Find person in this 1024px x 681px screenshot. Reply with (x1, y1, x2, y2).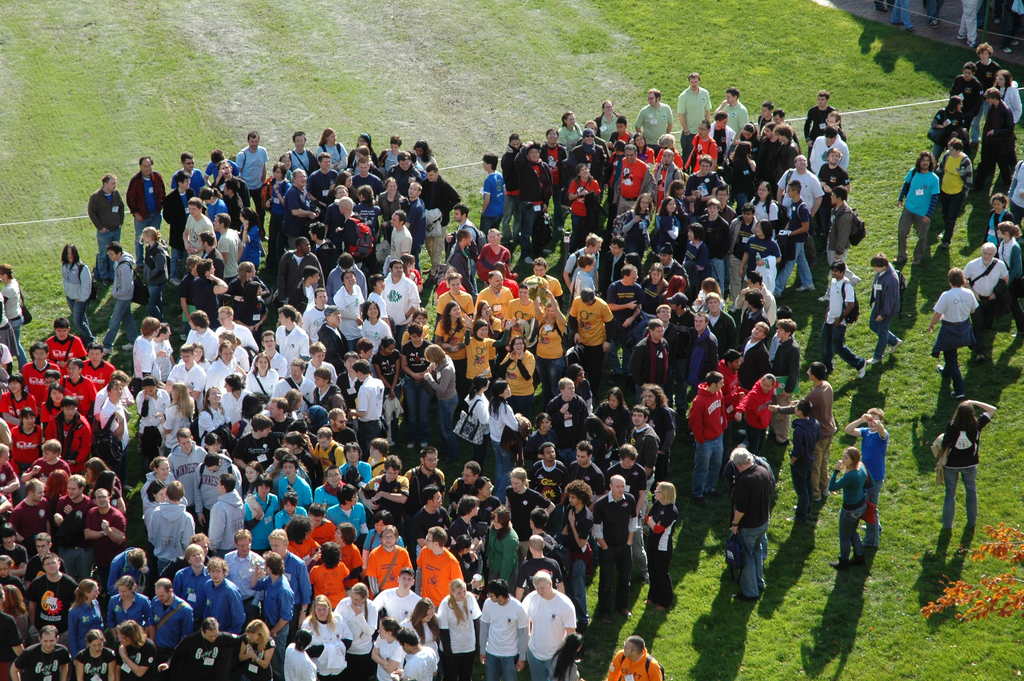
(0, 281, 18, 359).
